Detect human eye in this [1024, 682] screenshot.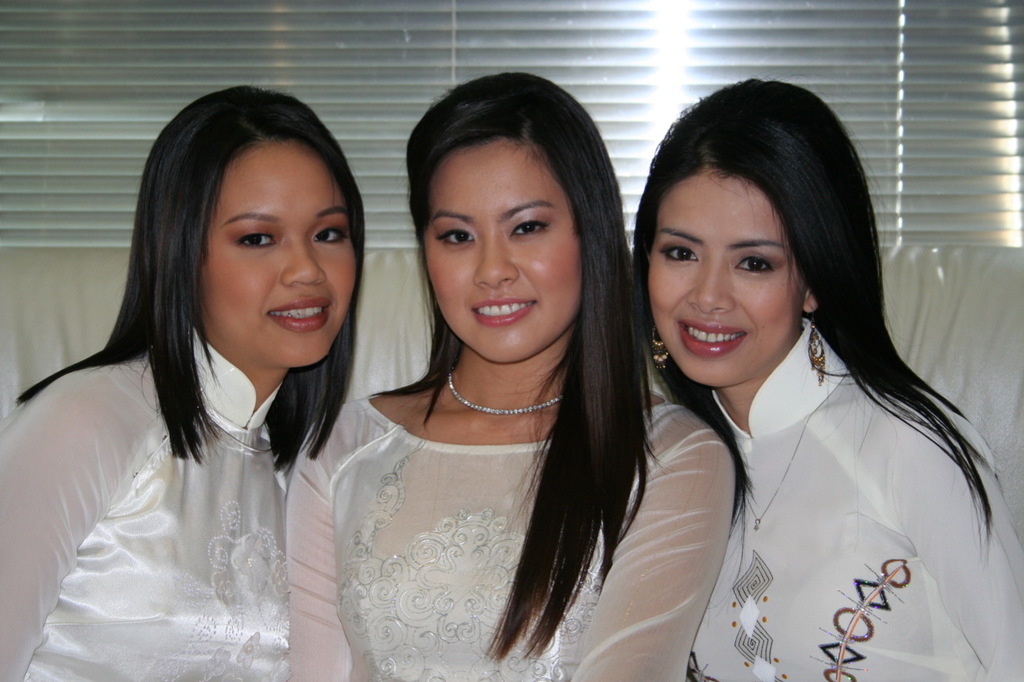
Detection: 438:222:474:250.
